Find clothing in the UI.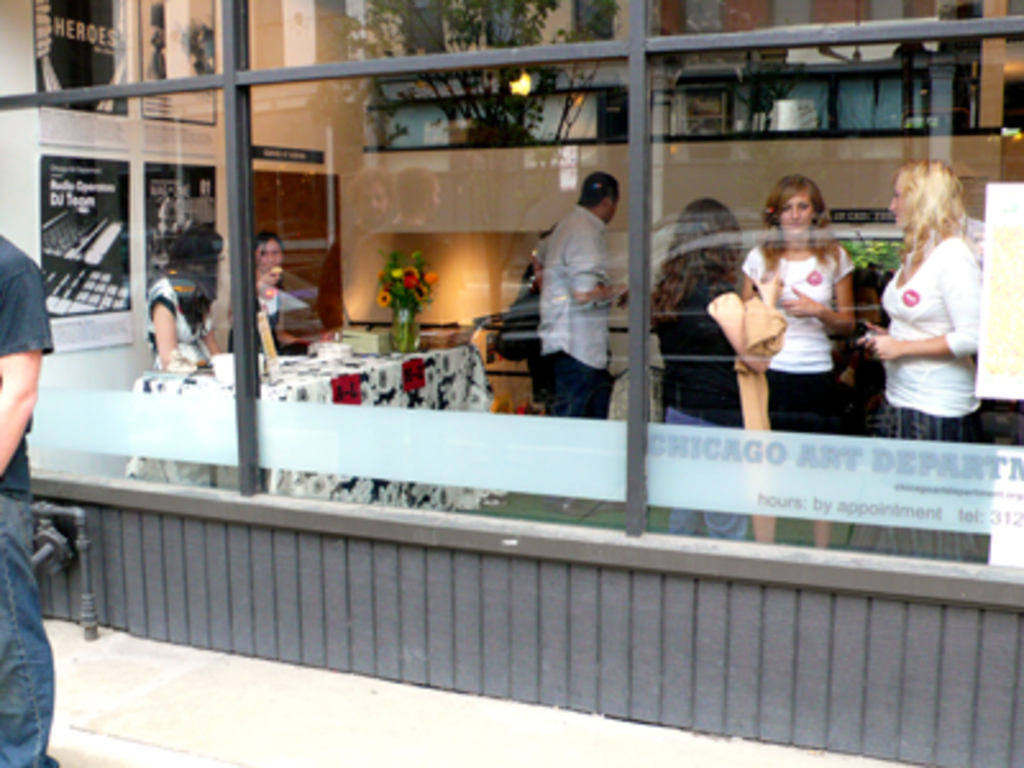
UI element at bbox=(883, 233, 986, 440).
